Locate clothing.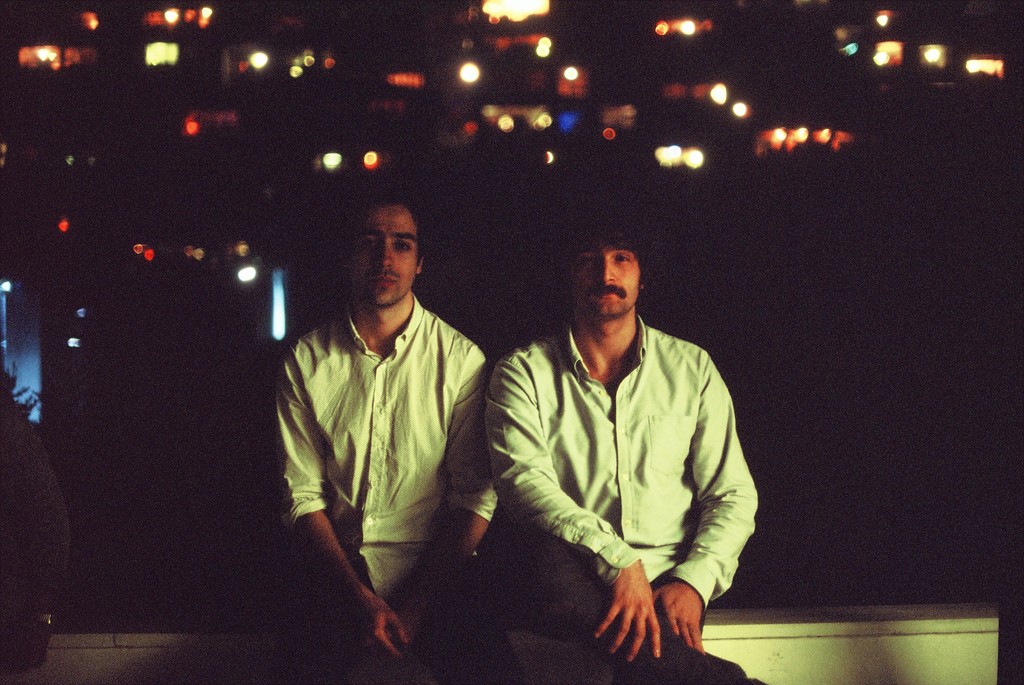
Bounding box: [275,291,499,684].
